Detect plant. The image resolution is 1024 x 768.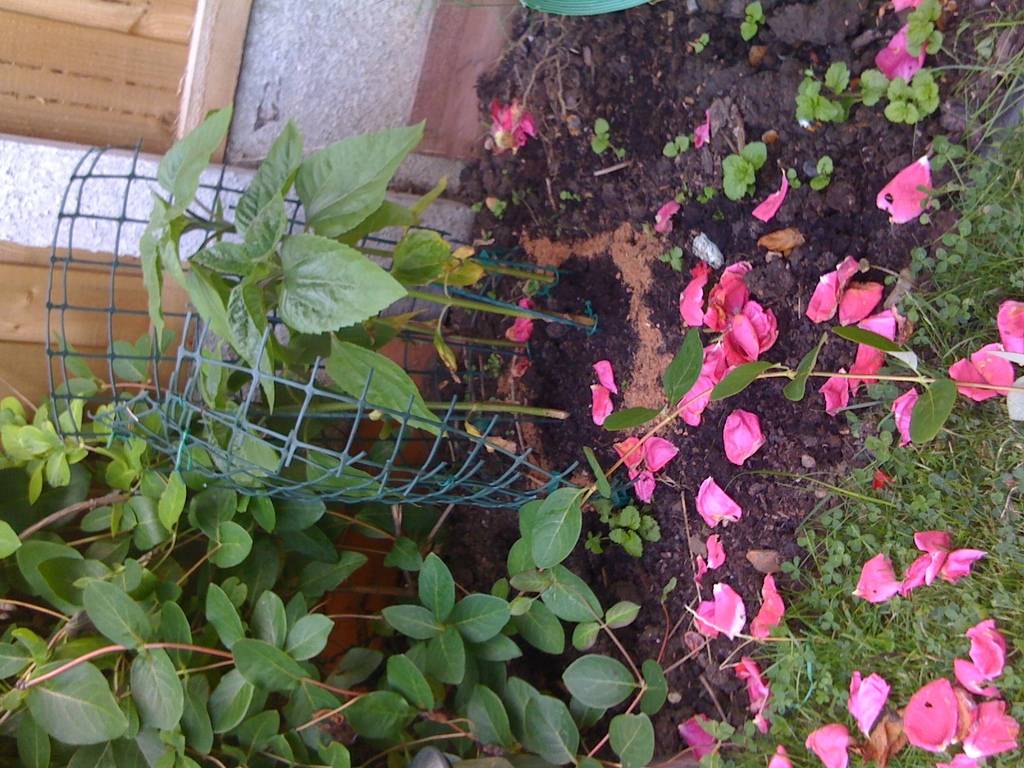
BBox(874, 606, 951, 680).
